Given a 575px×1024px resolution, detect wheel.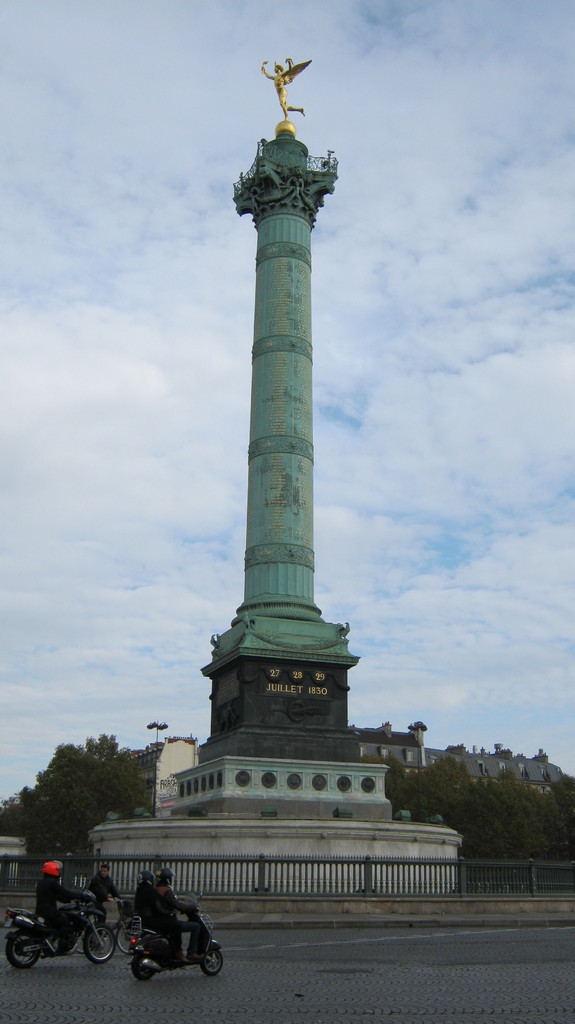
83,927,125,967.
